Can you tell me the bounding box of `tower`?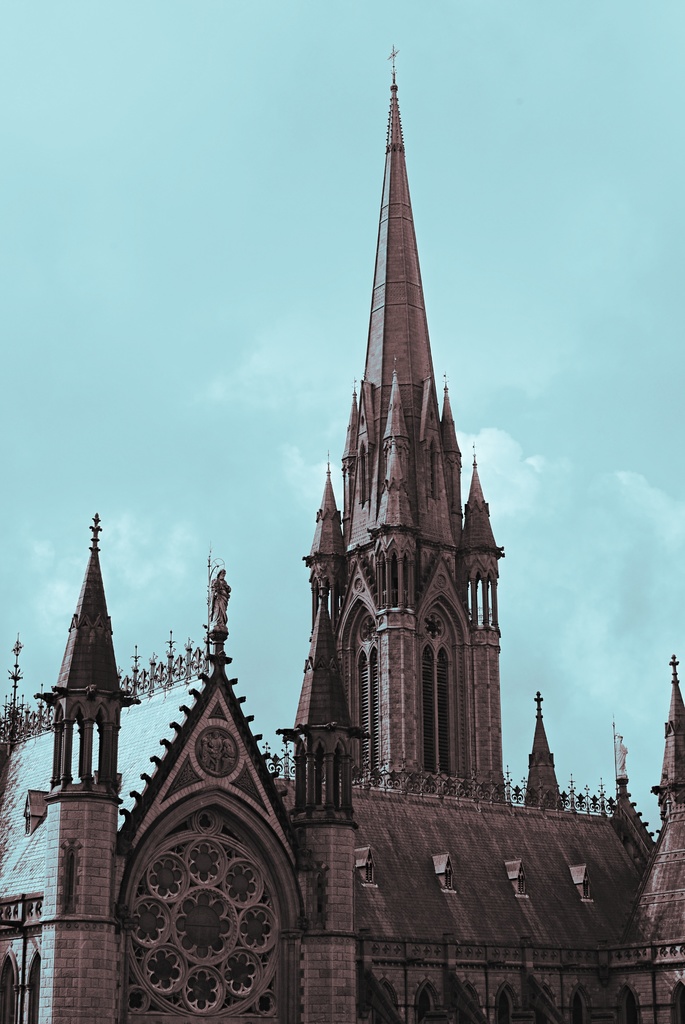
31 519 139 1018.
